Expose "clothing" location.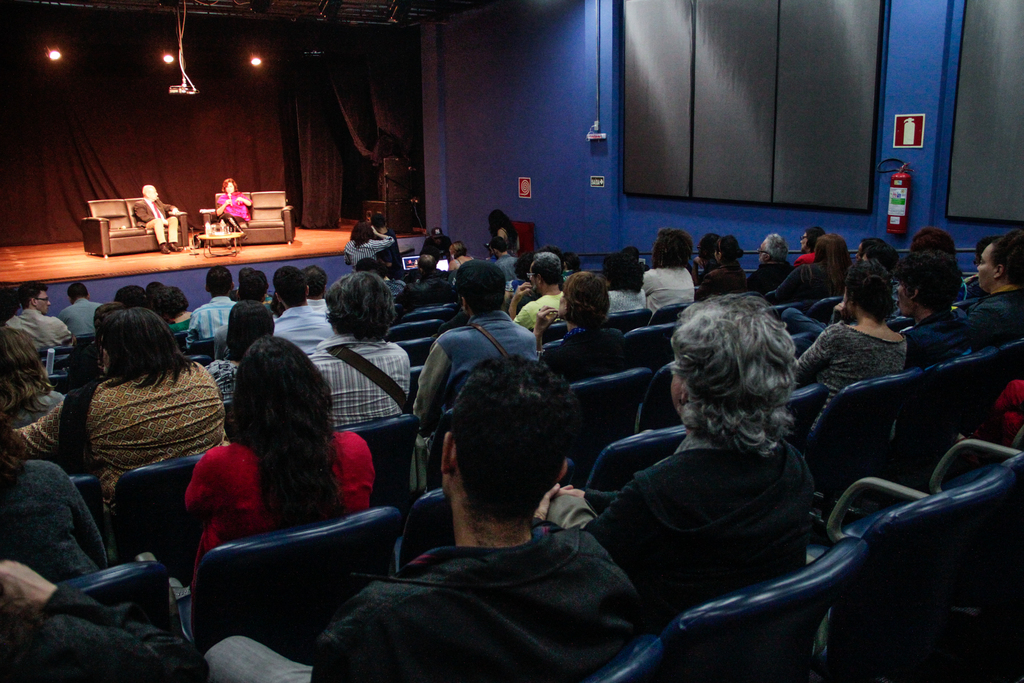
Exposed at (135,201,174,243).
